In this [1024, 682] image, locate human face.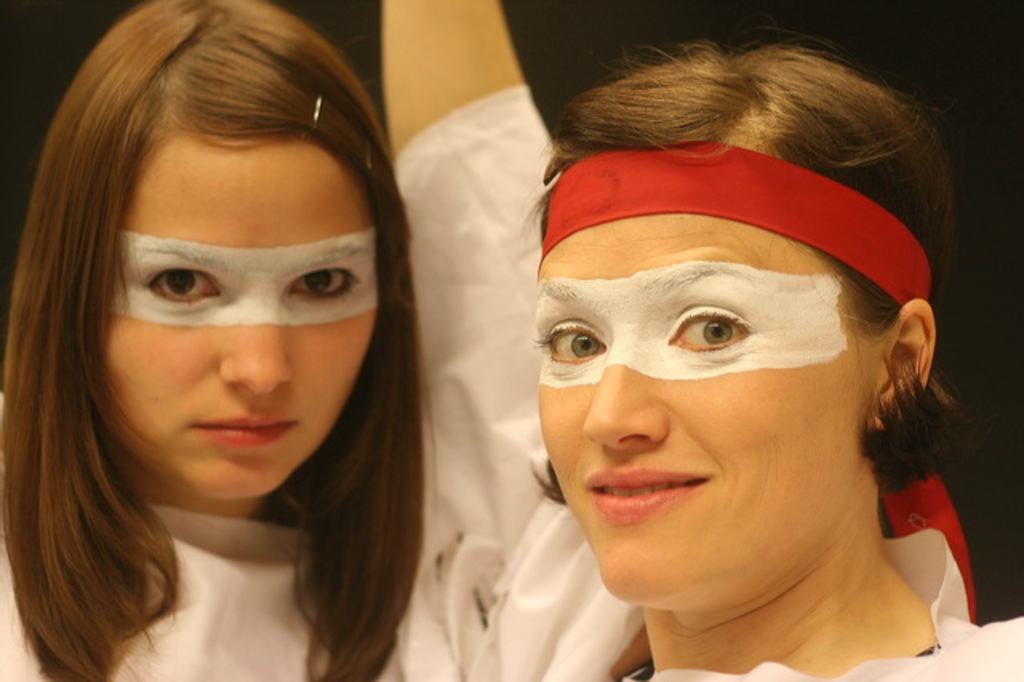
Bounding box: 96:122:376:496.
